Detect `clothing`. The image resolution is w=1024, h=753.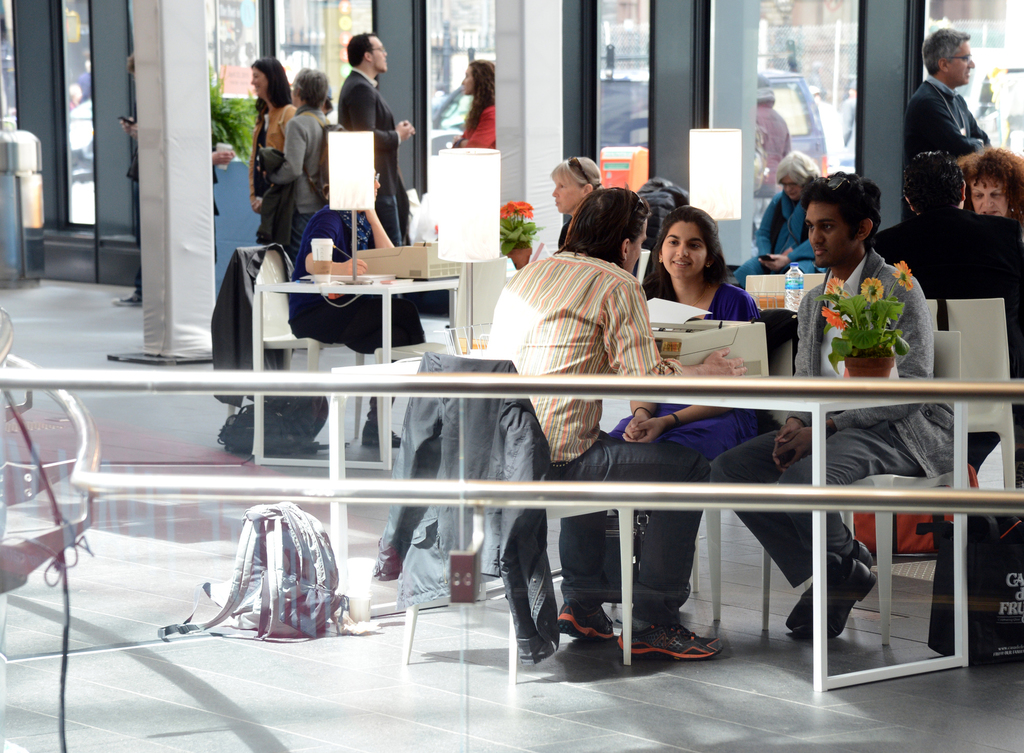
[left=491, top=244, right=686, bottom=655].
